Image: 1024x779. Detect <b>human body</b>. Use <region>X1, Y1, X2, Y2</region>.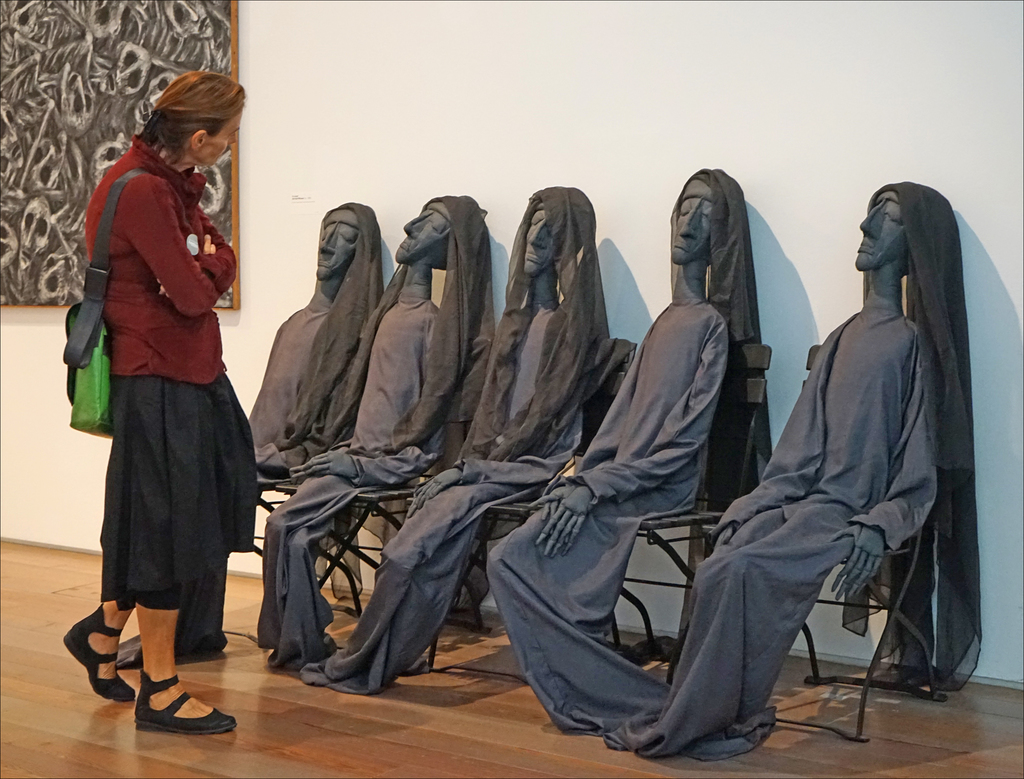
<region>476, 158, 774, 745</region>.
